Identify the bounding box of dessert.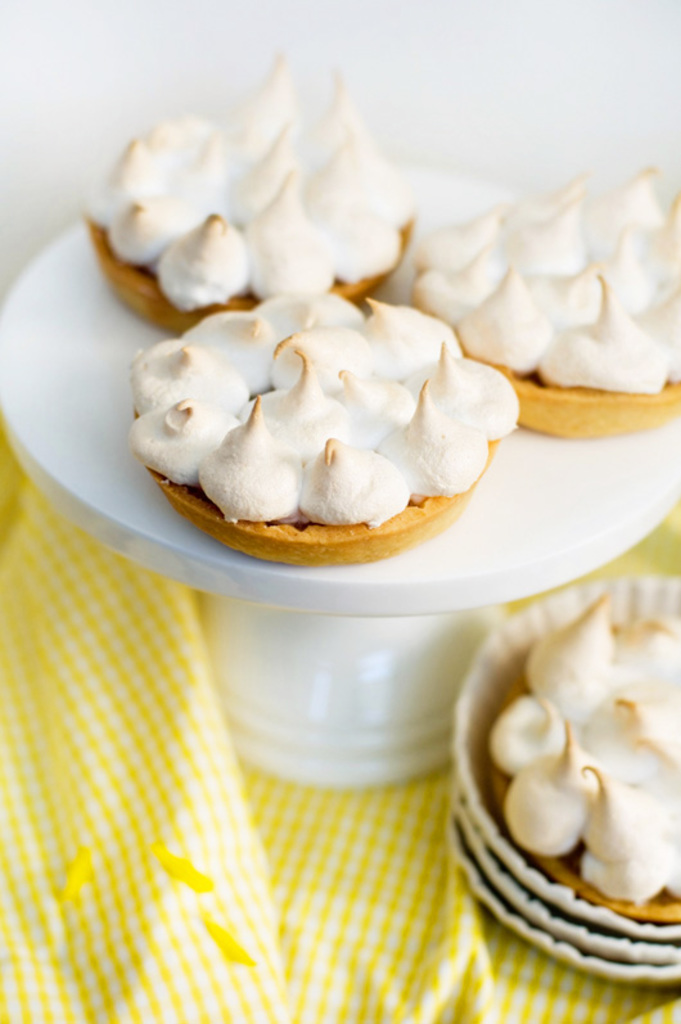
(left=131, top=293, right=528, bottom=567).
